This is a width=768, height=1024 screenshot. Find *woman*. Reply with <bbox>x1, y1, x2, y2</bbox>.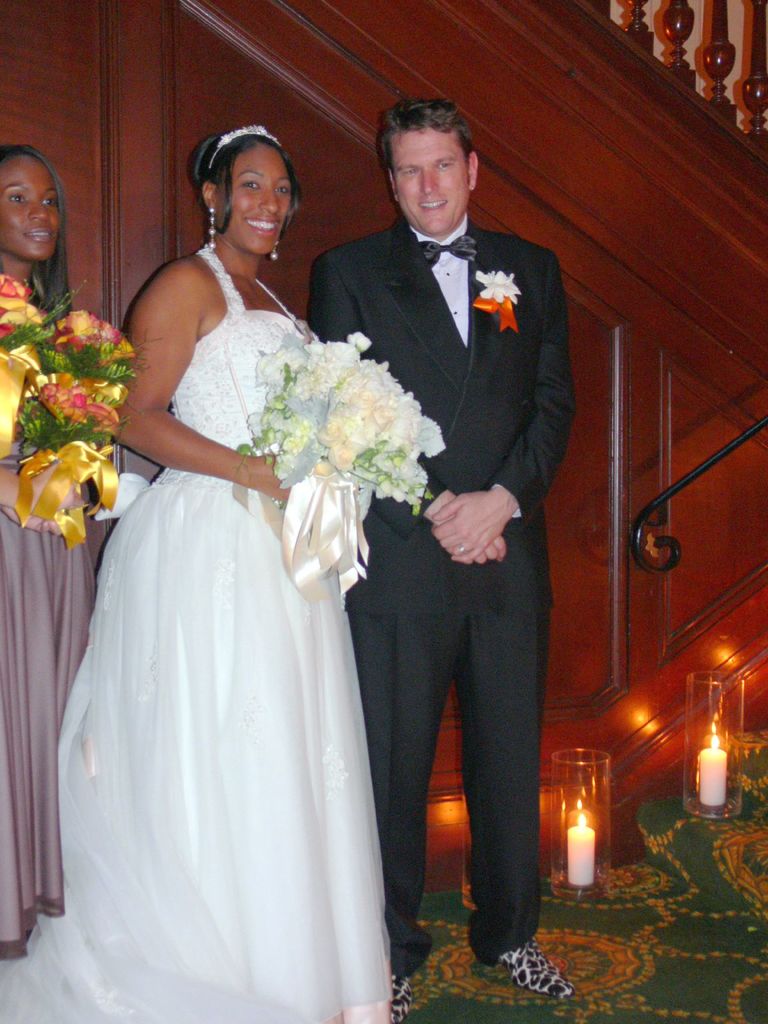
<bbox>0, 139, 100, 959</bbox>.
